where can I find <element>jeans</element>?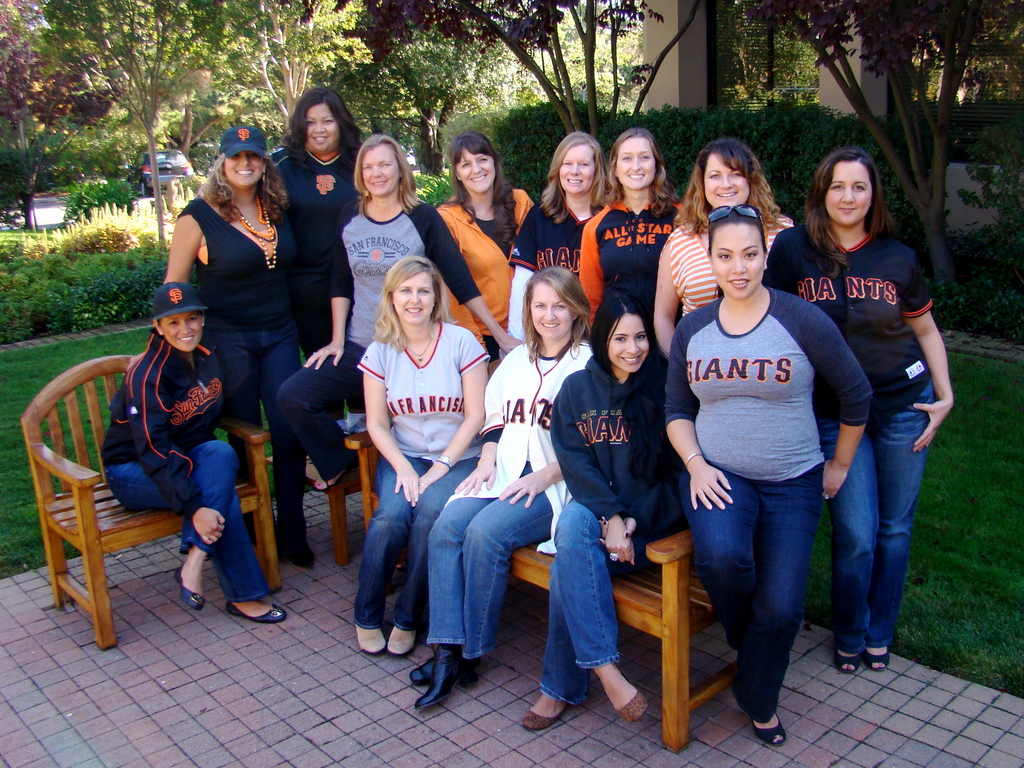
You can find it at BBox(361, 430, 504, 634).
